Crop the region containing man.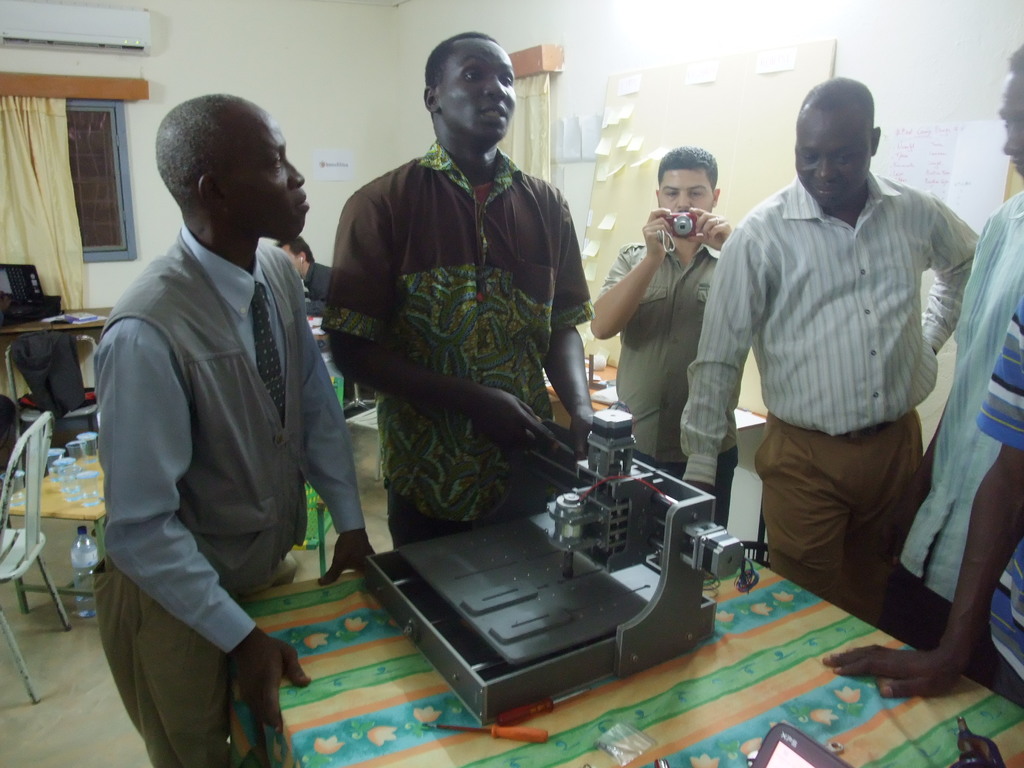
Crop region: pyautogui.locateOnScreen(87, 91, 380, 767).
